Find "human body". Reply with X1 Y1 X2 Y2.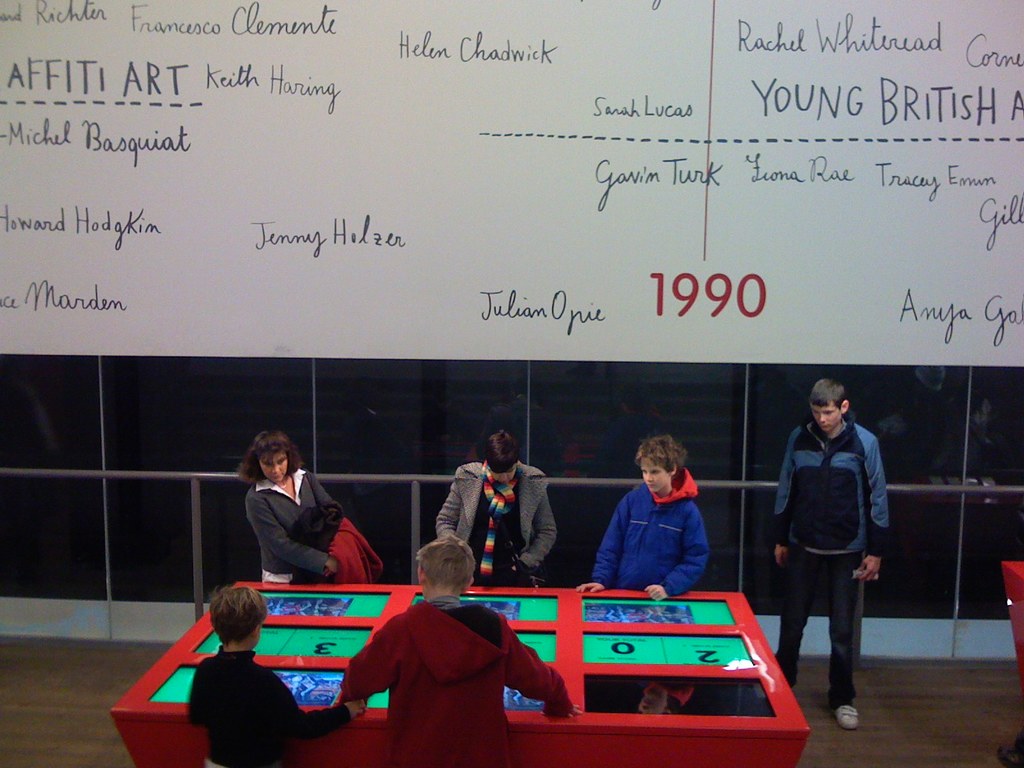
776 378 888 733.
